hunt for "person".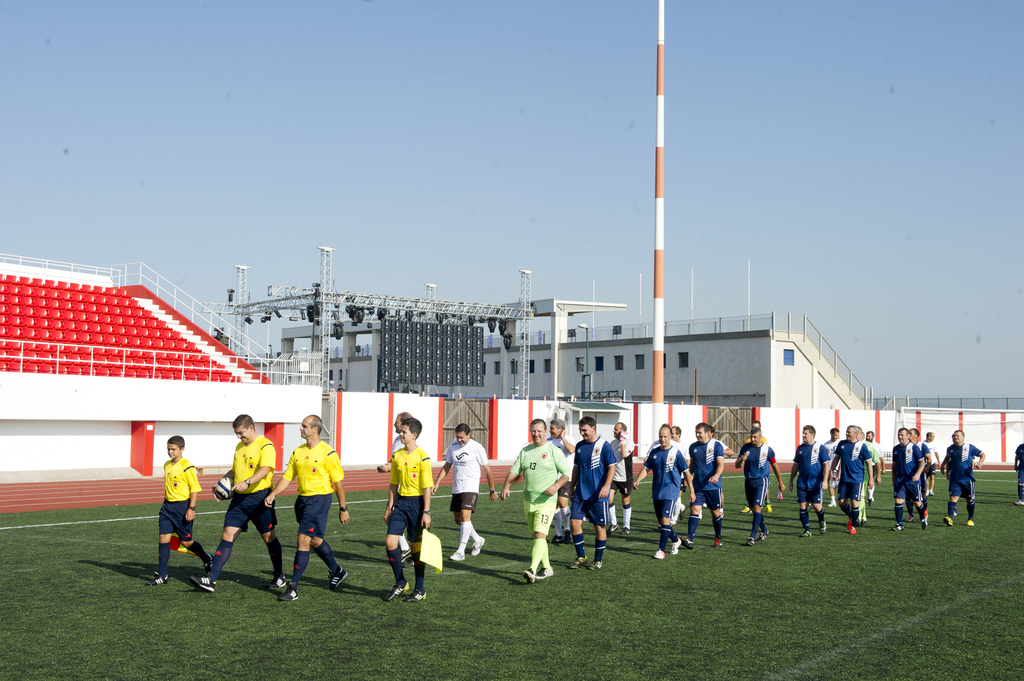
Hunted down at 829,425,871,529.
